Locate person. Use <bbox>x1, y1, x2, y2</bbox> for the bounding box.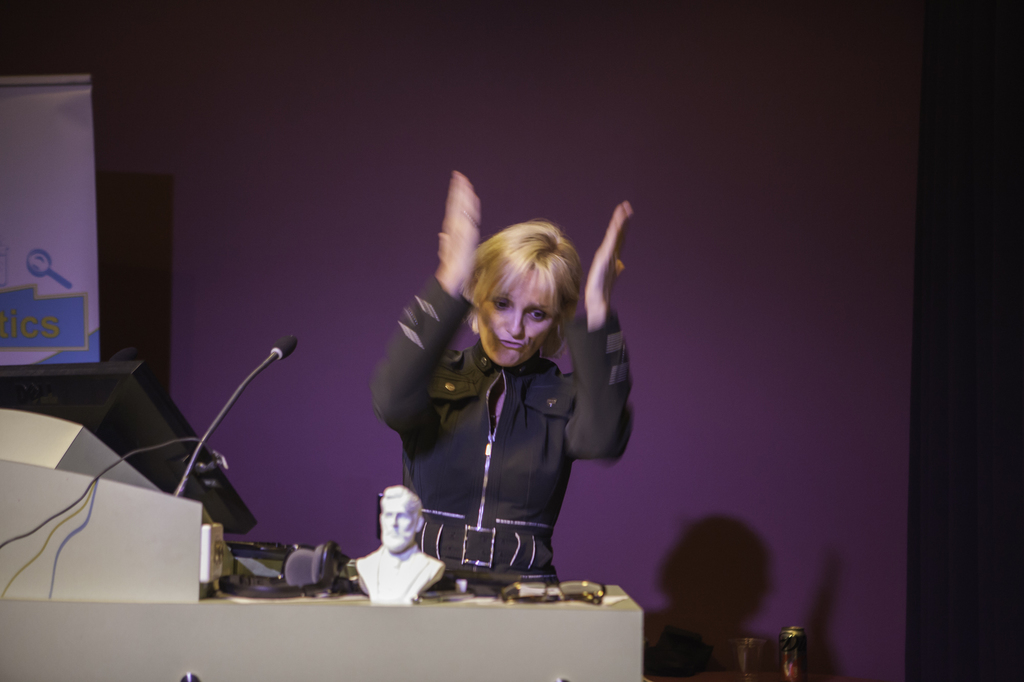
<bbox>362, 194, 636, 591</bbox>.
